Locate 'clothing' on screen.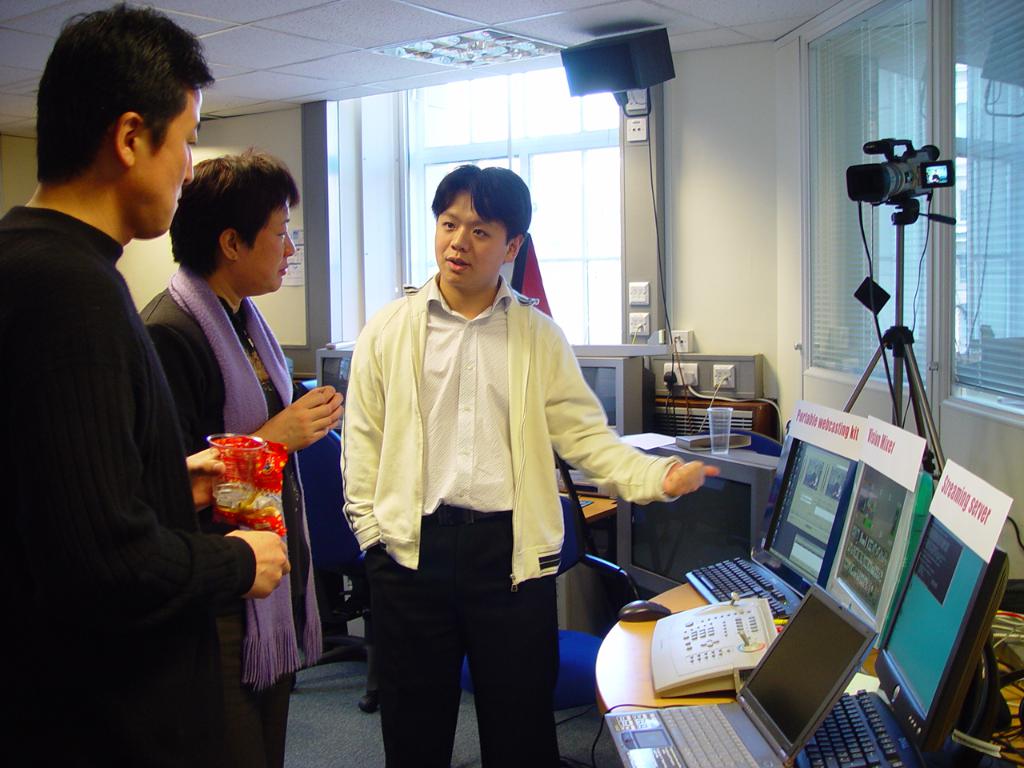
On screen at 138, 264, 314, 767.
